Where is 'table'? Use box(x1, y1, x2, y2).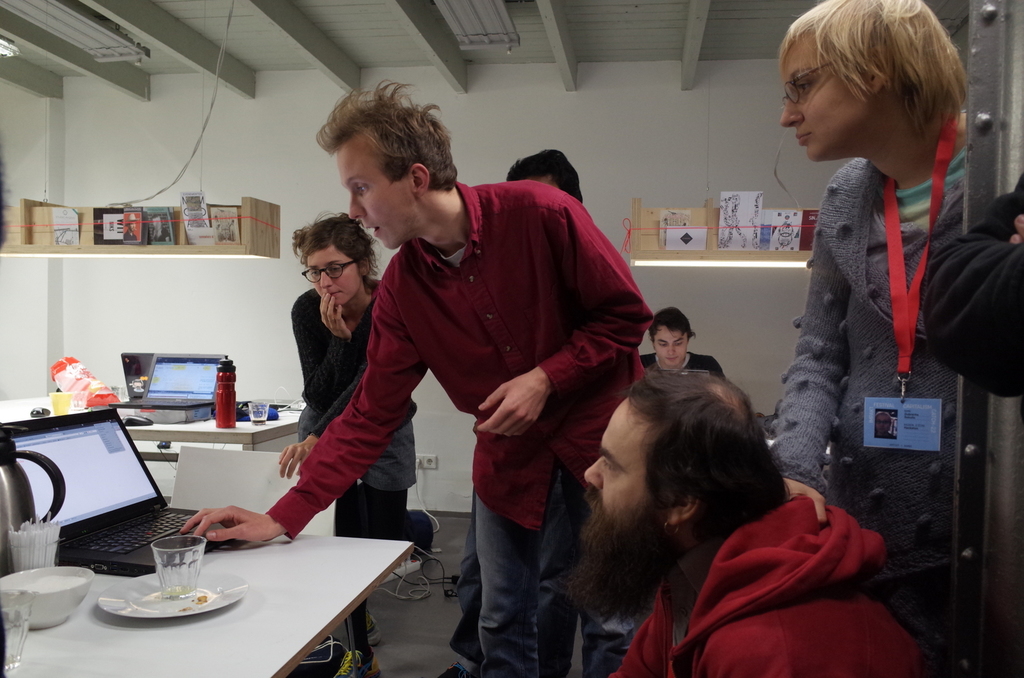
box(0, 391, 320, 451).
